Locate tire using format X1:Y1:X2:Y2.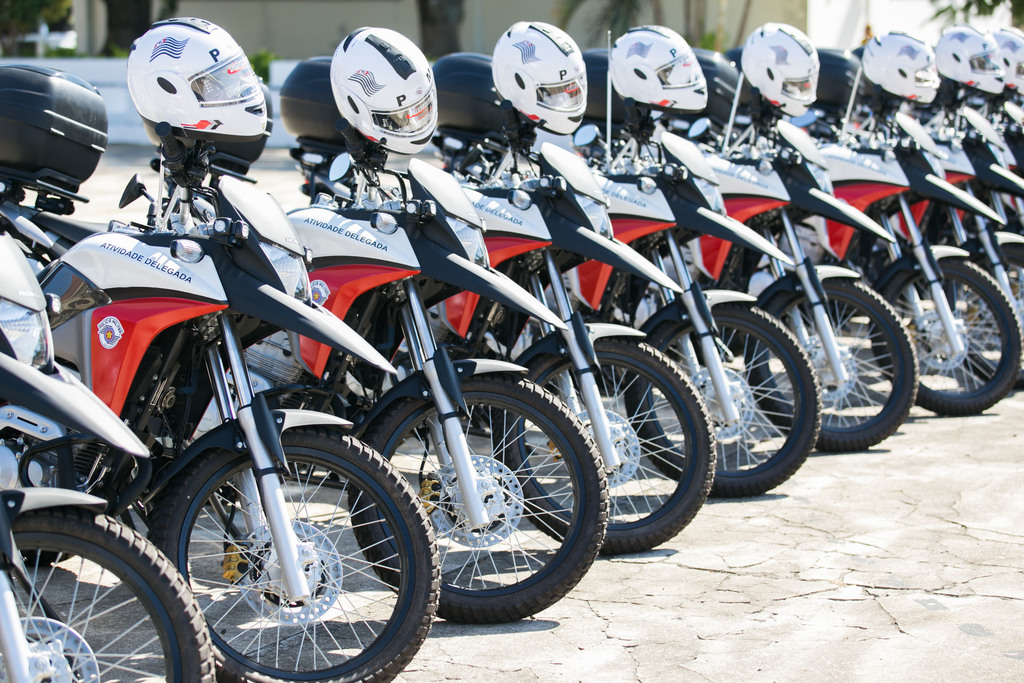
876:252:1017:413.
